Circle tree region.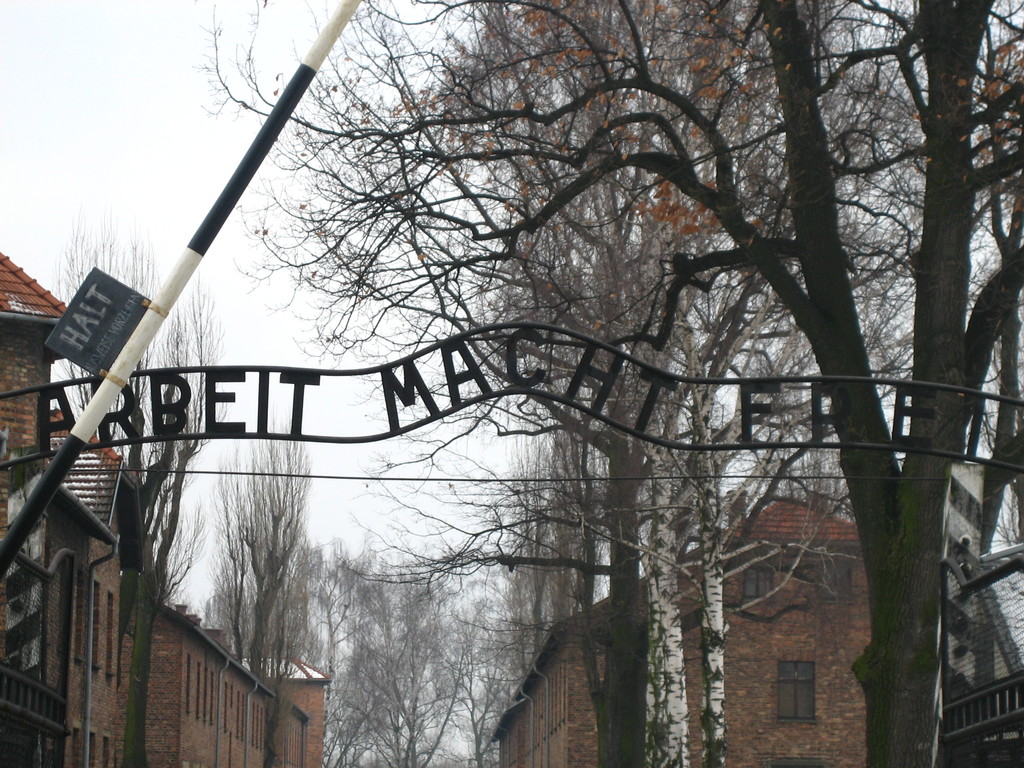
Region: [x1=61, y1=225, x2=223, y2=767].
